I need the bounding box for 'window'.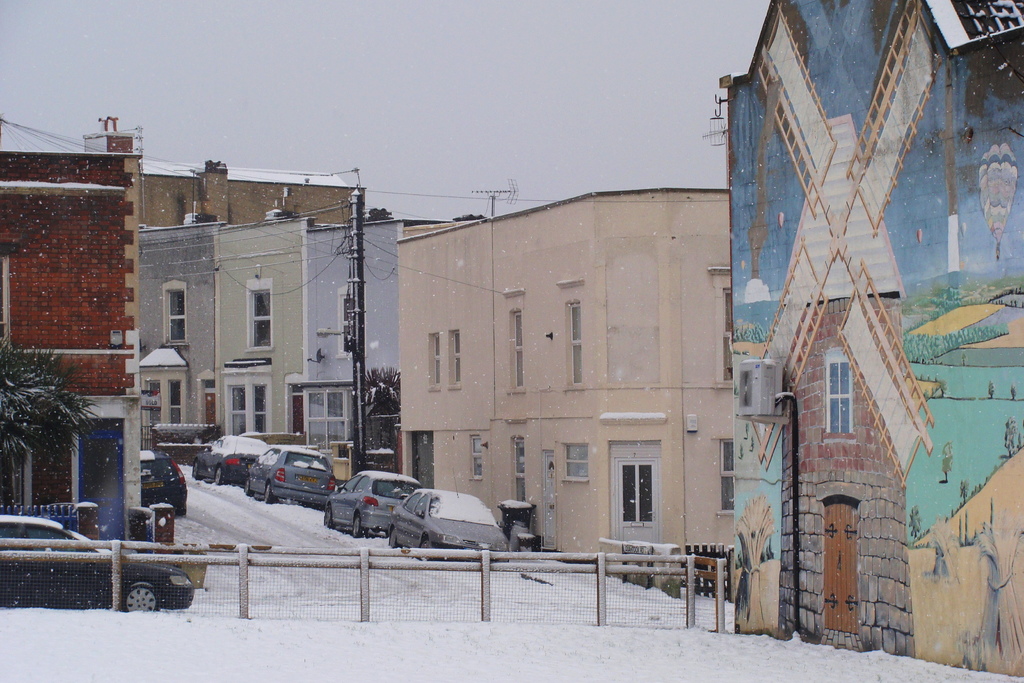
Here it is: [x1=564, y1=300, x2=585, y2=386].
